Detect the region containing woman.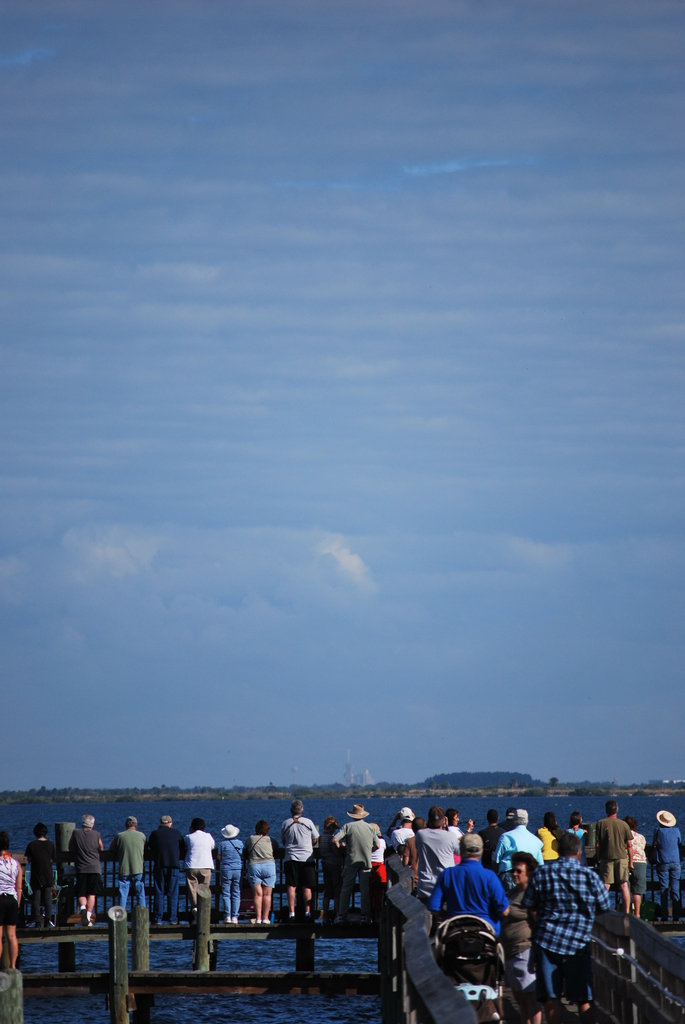
<region>494, 853, 555, 1023</region>.
